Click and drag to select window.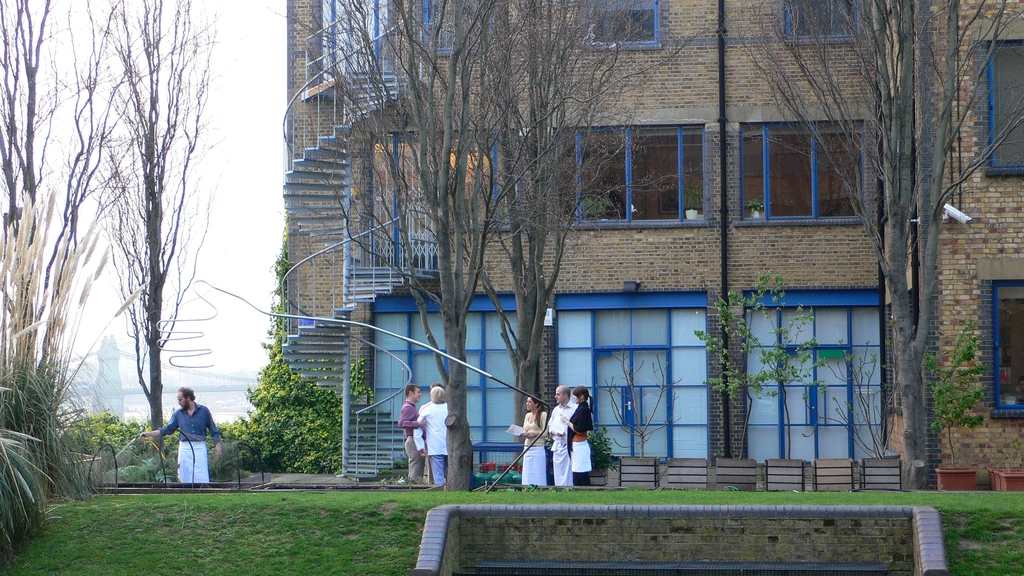
Selection: 999:289:1023:407.
